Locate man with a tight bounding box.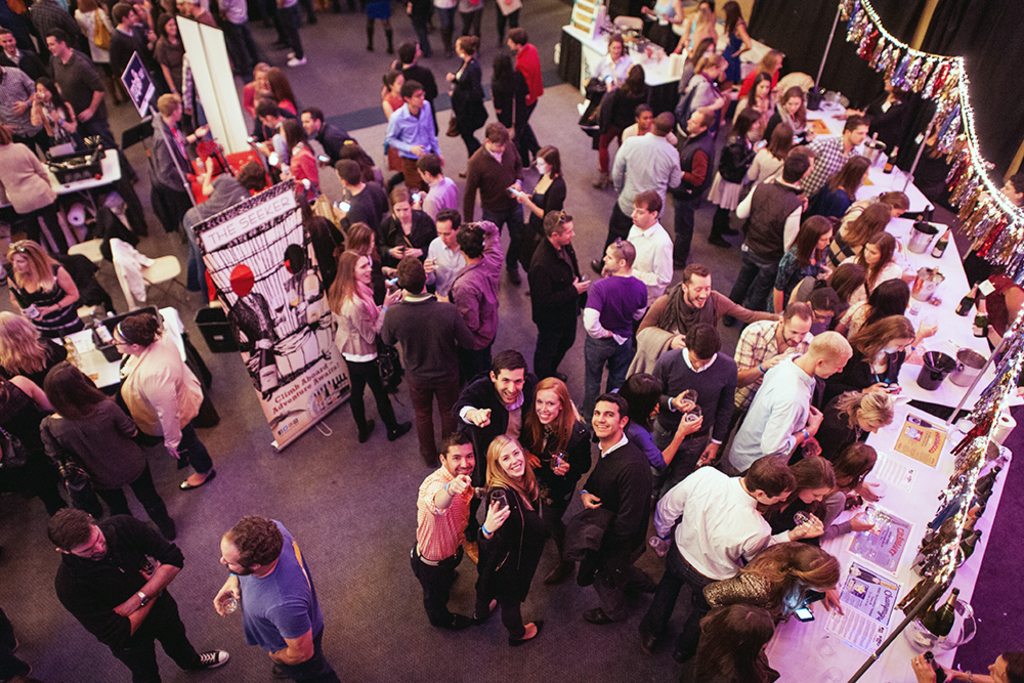
{"left": 37, "top": 0, "right": 88, "bottom": 55}.
